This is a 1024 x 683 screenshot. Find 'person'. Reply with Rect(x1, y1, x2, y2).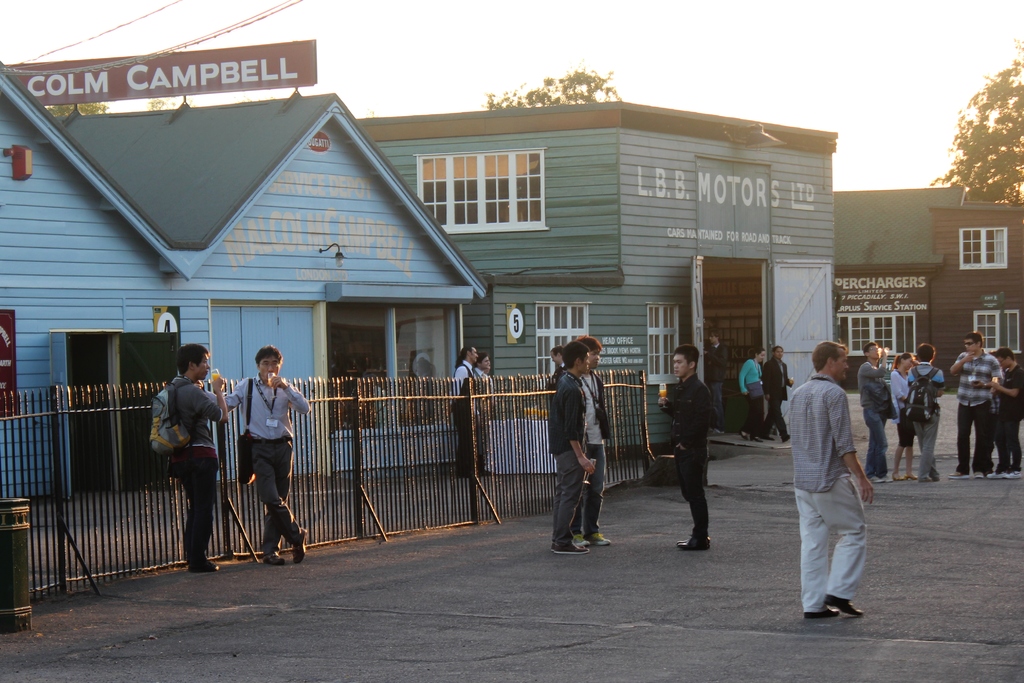
Rect(224, 347, 308, 566).
